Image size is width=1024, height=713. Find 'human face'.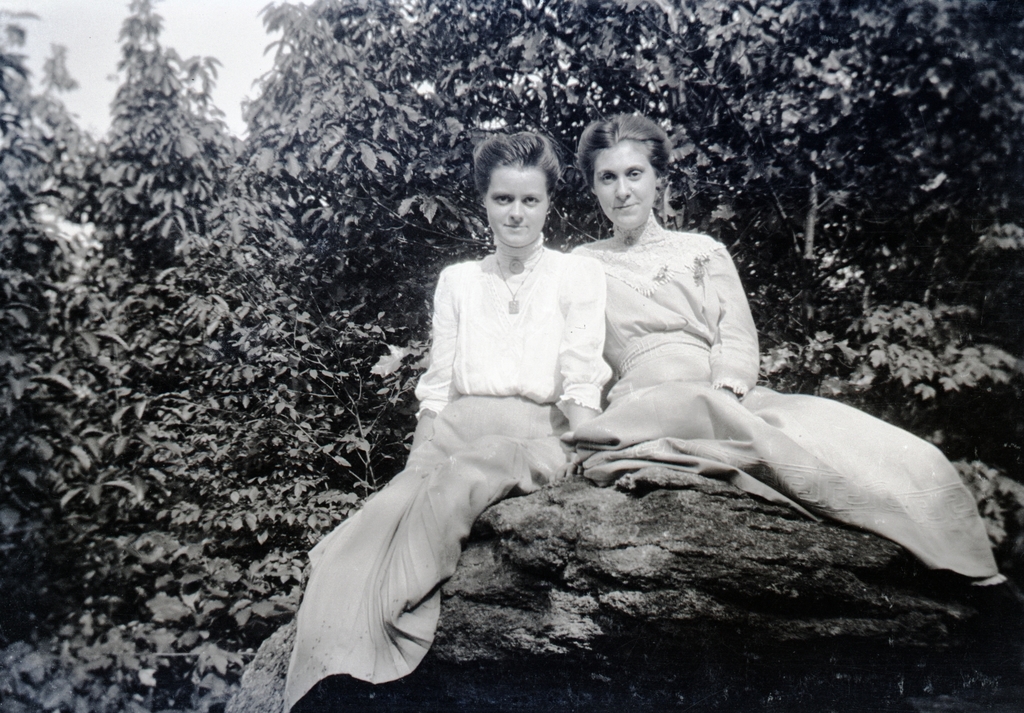
593 143 657 230.
